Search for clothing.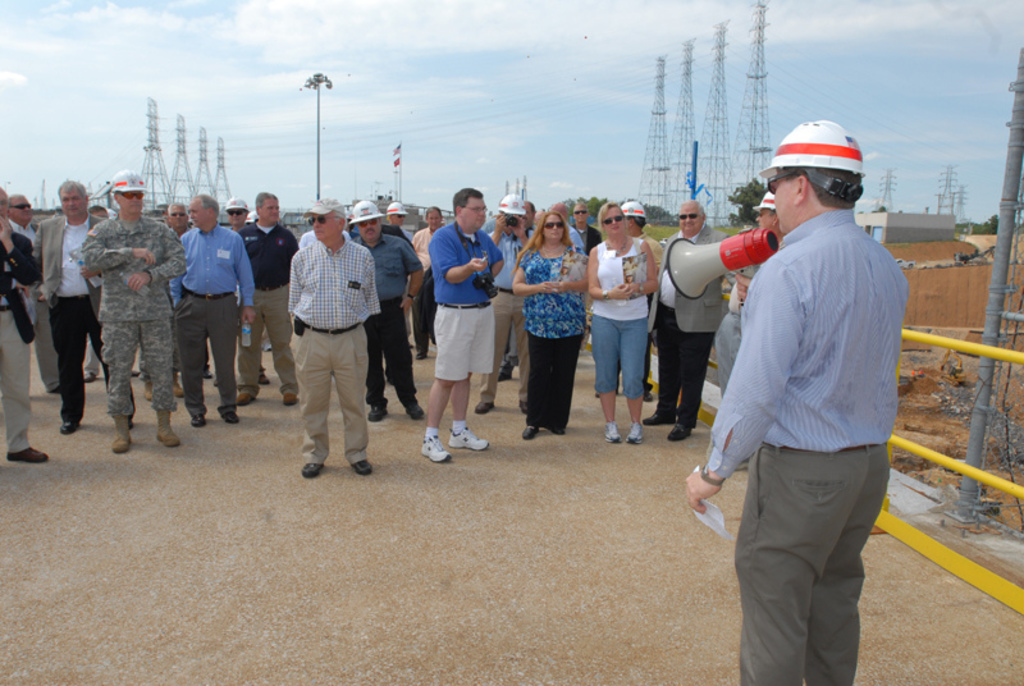
Found at bbox(589, 238, 652, 397).
